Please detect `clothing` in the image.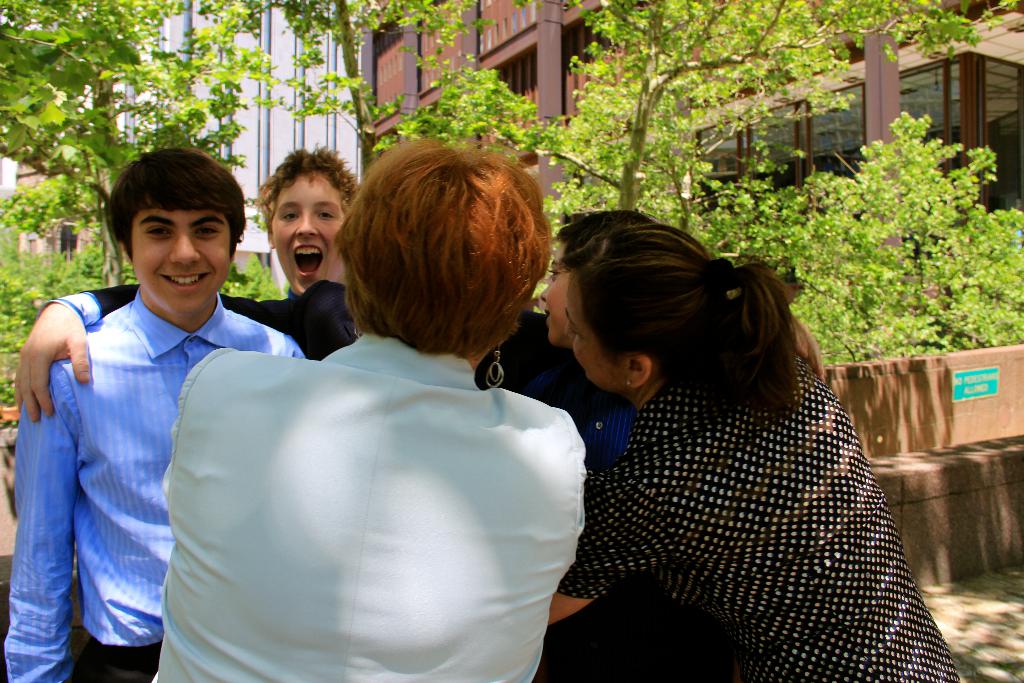
crop(151, 330, 588, 682).
